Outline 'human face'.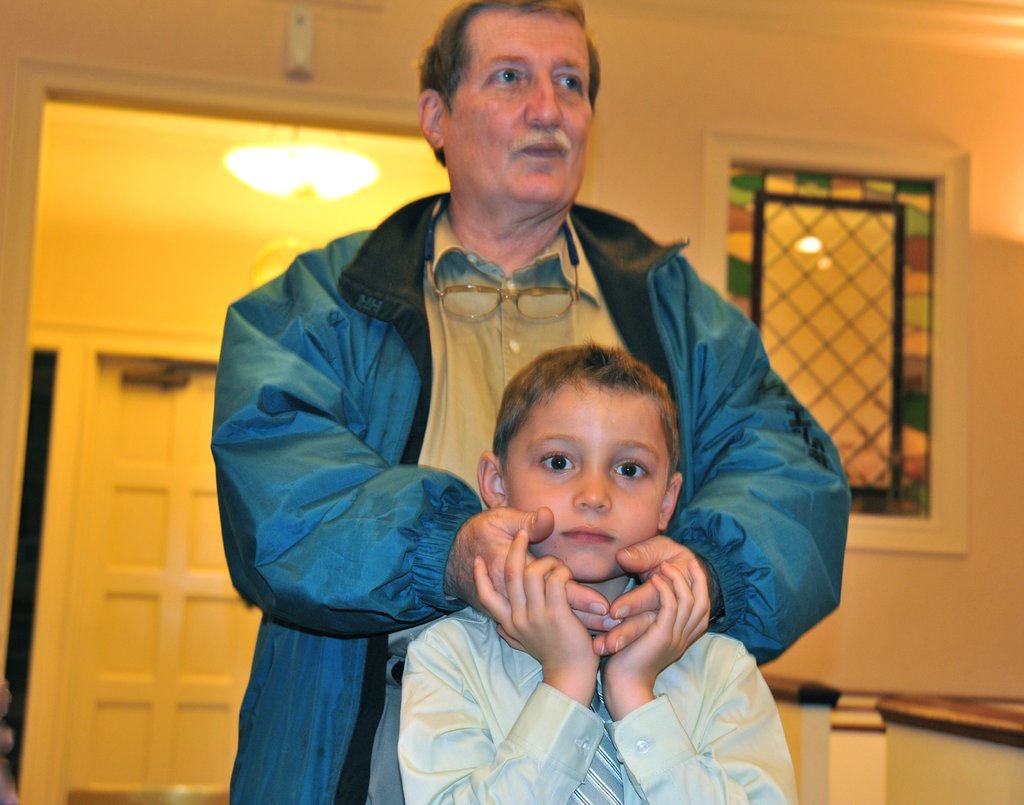
Outline: locate(438, 12, 586, 202).
